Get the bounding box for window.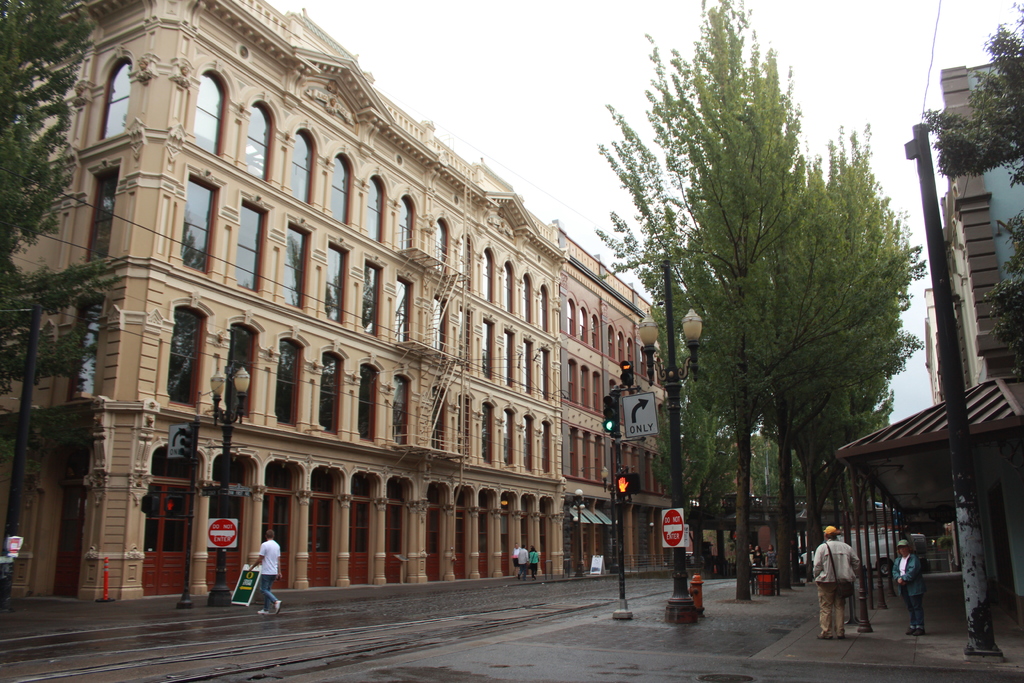
<bbox>284, 227, 303, 308</bbox>.
